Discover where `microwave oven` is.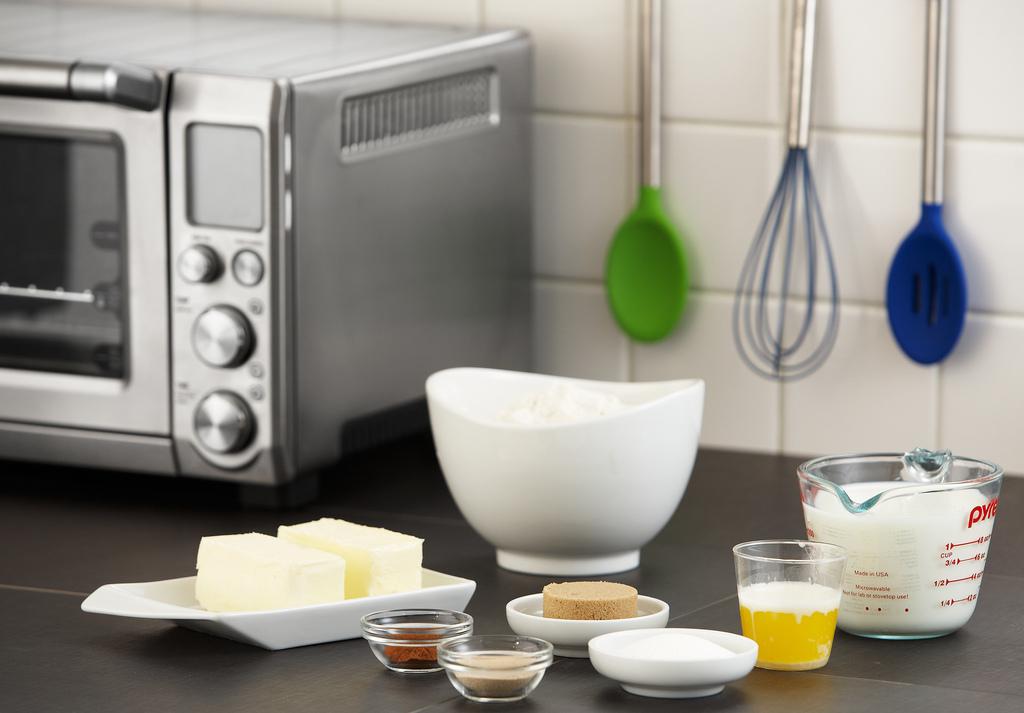
Discovered at [0, 0, 535, 474].
